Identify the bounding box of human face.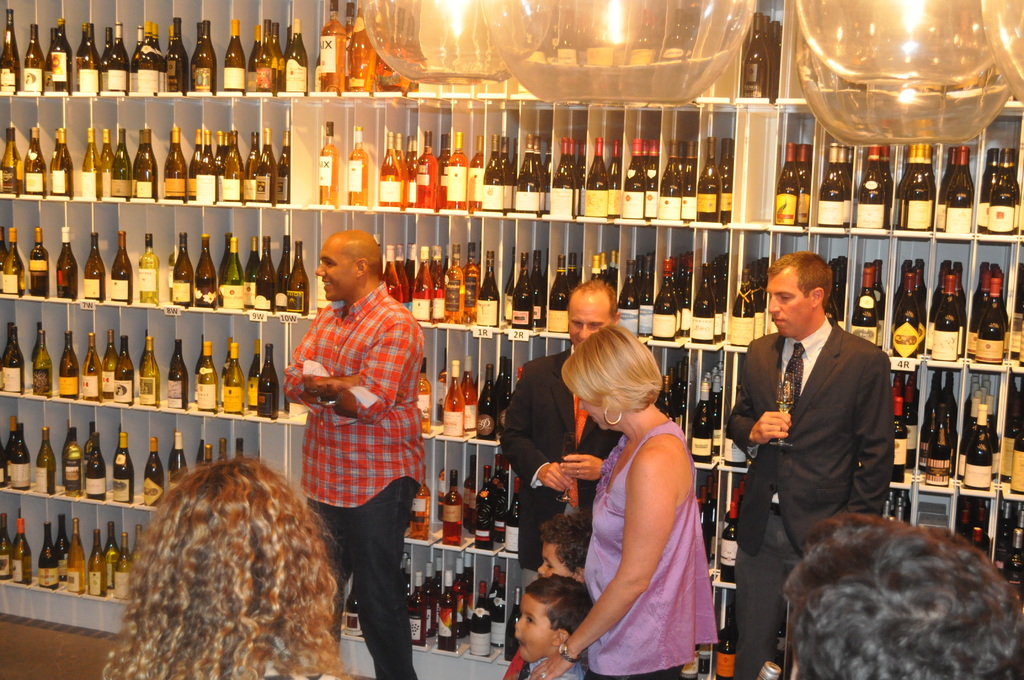
pyautogui.locateOnScreen(580, 394, 607, 433).
